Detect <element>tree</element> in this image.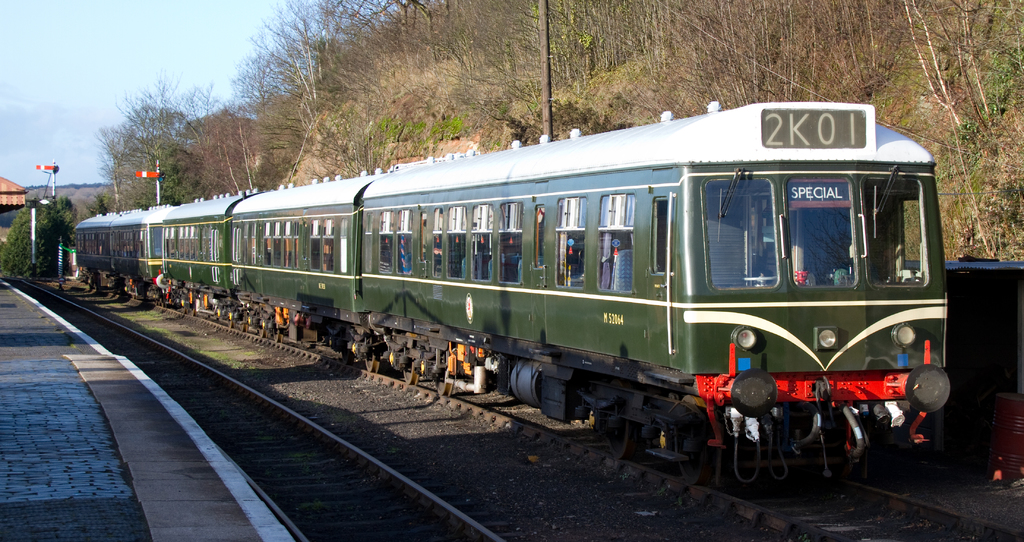
Detection: Rect(1, 202, 80, 283).
